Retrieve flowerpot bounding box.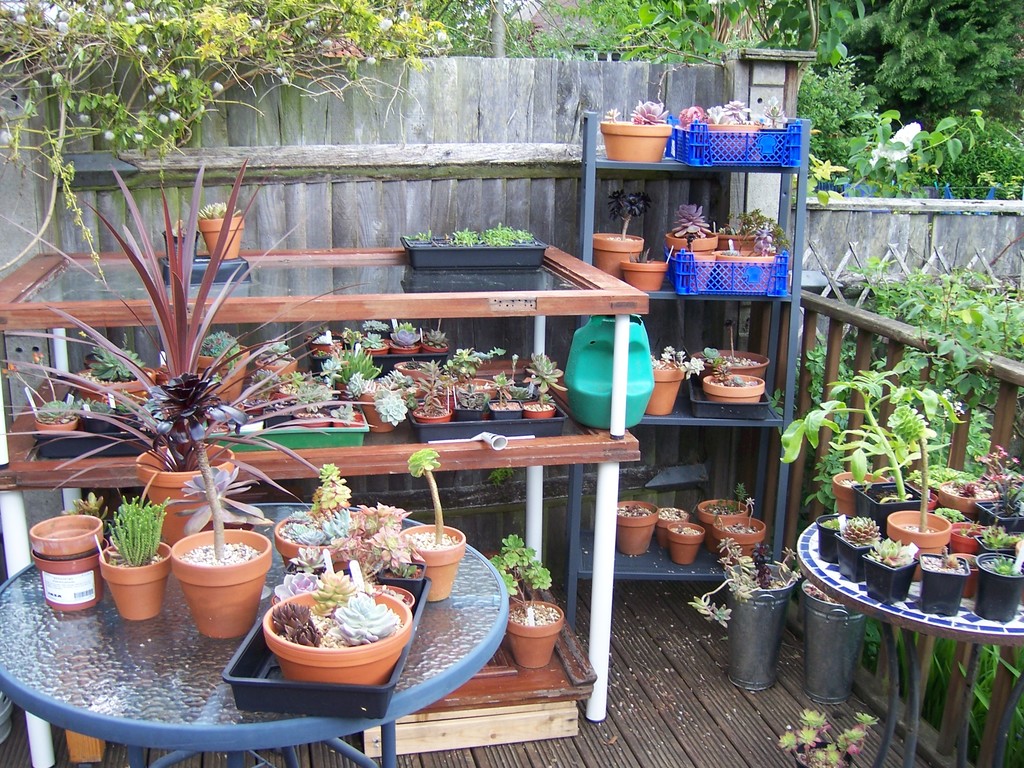
Bounding box: (656,506,692,546).
